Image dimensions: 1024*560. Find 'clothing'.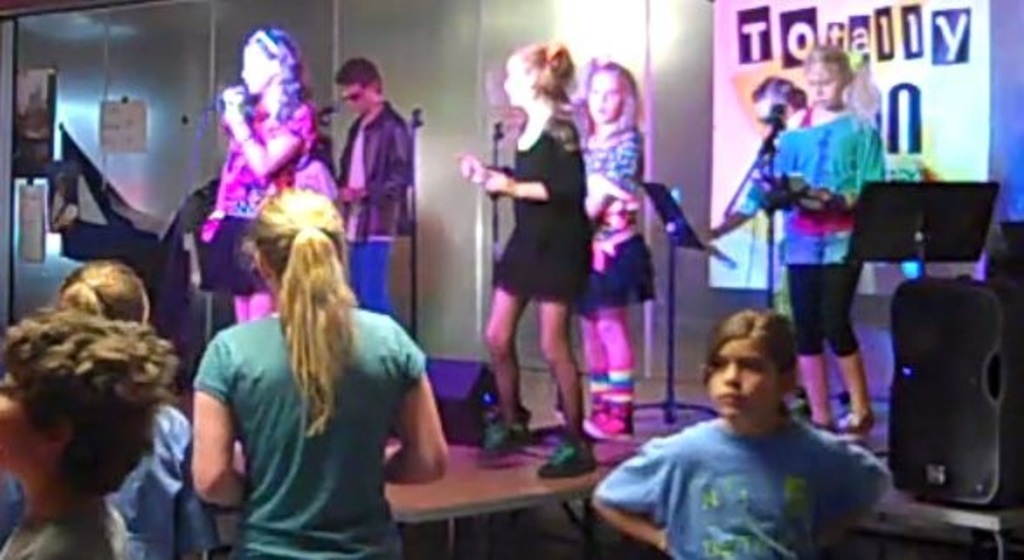
rect(195, 313, 429, 558).
